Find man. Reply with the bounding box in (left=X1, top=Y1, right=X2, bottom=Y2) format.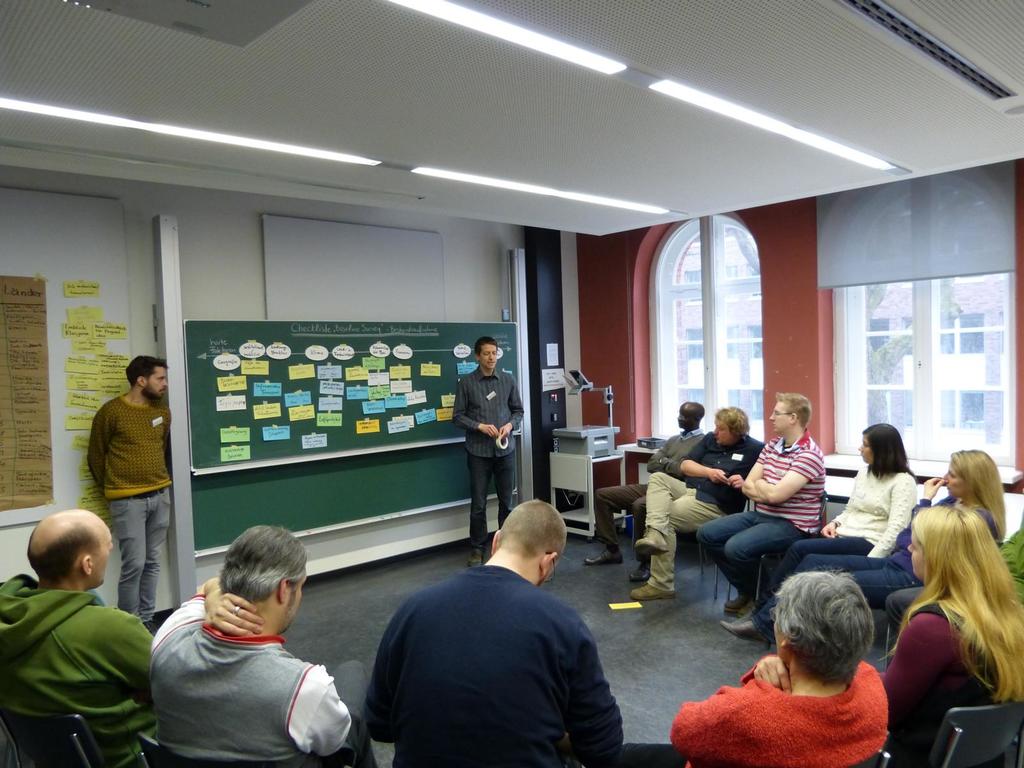
(left=582, top=400, right=703, bottom=566).
